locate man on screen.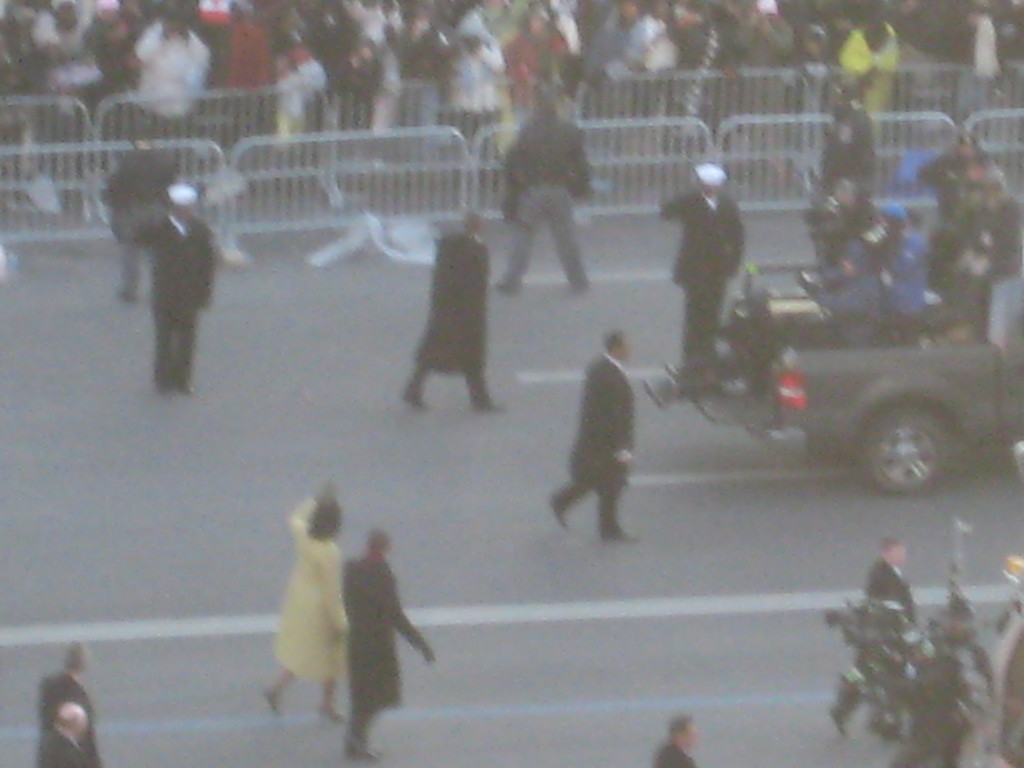
On screen at box=[38, 637, 99, 767].
